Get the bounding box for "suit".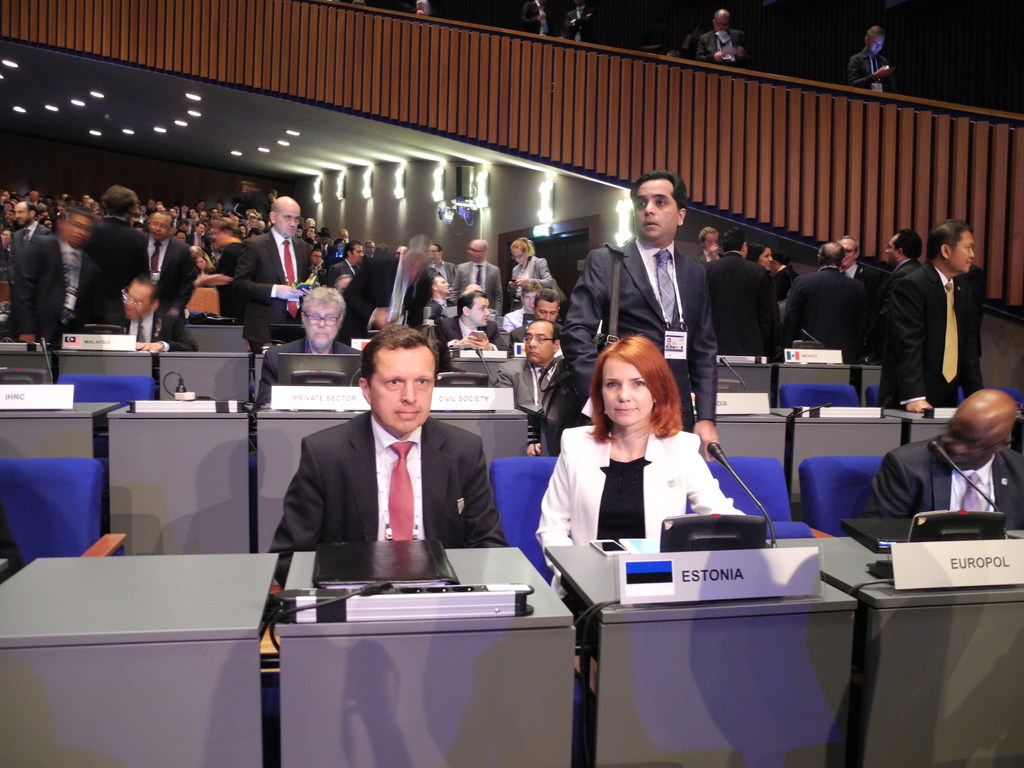
<bbox>695, 29, 747, 74</bbox>.
